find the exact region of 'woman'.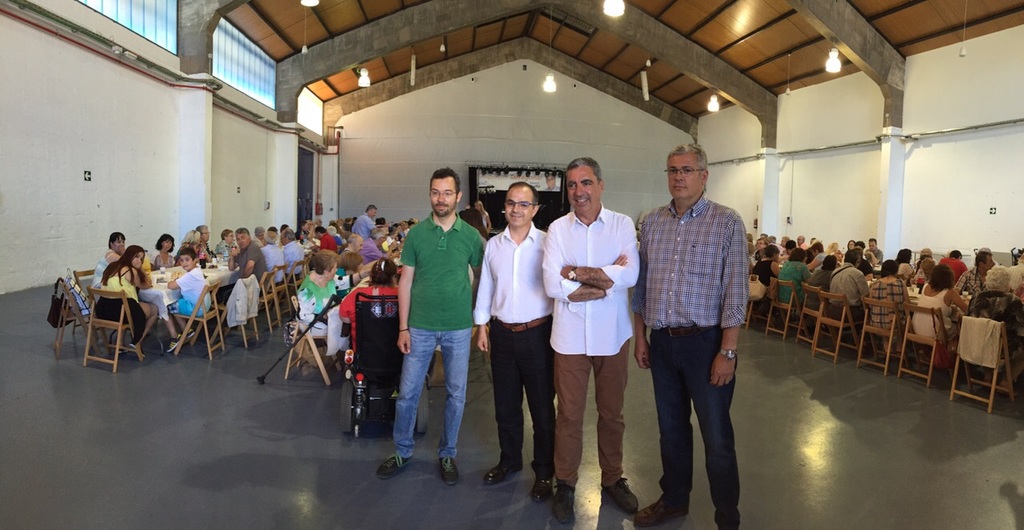
Exact region: [913,266,971,341].
